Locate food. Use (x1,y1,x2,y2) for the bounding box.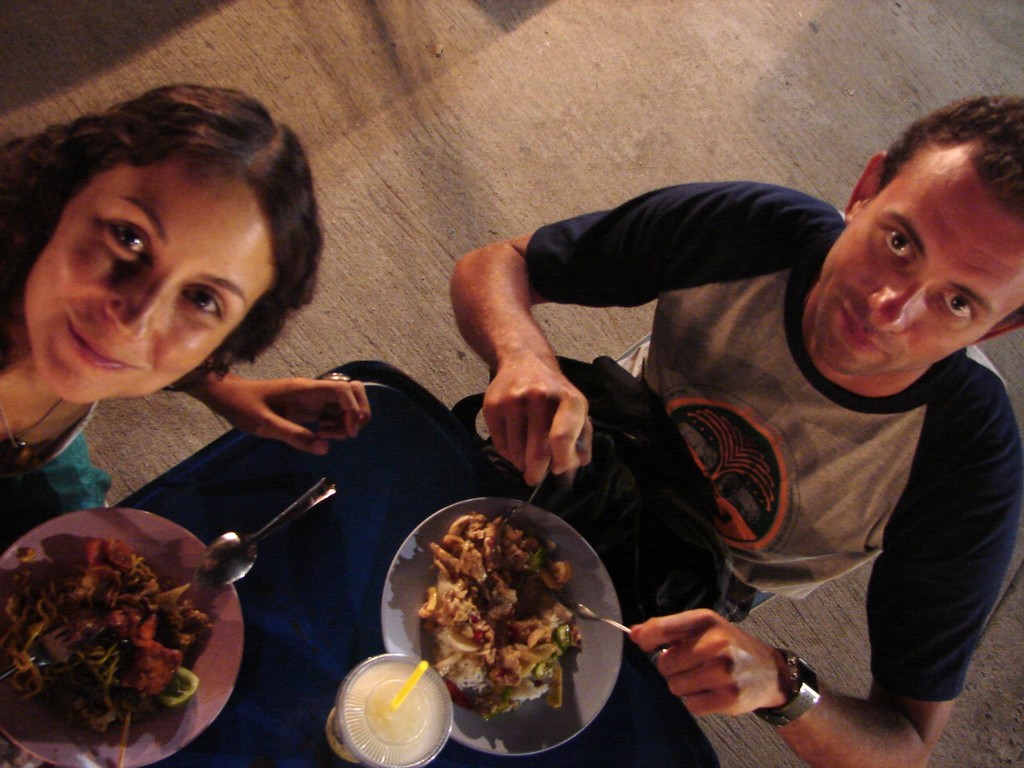
(420,511,587,714).
